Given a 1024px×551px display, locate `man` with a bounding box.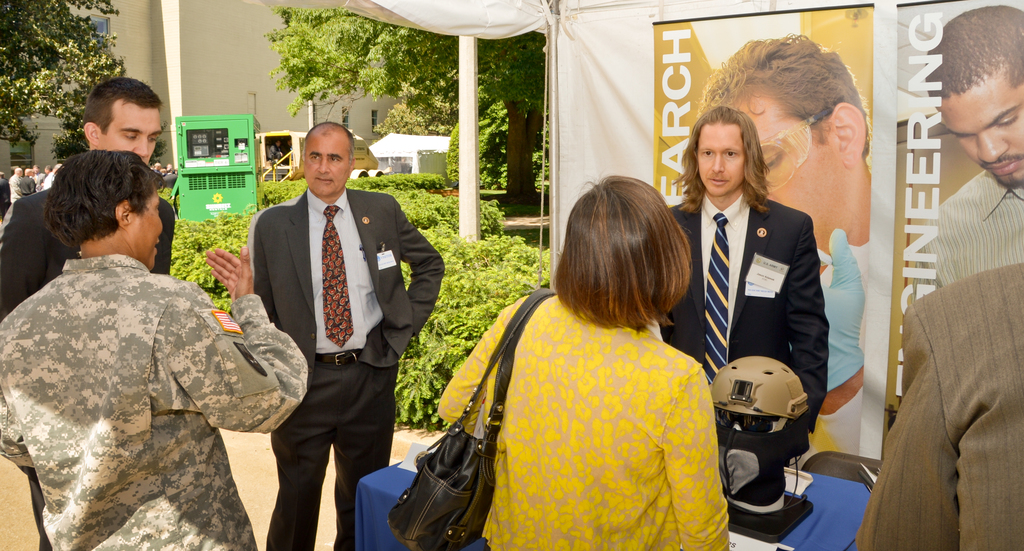
Located: <region>1, 80, 177, 550</region>.
